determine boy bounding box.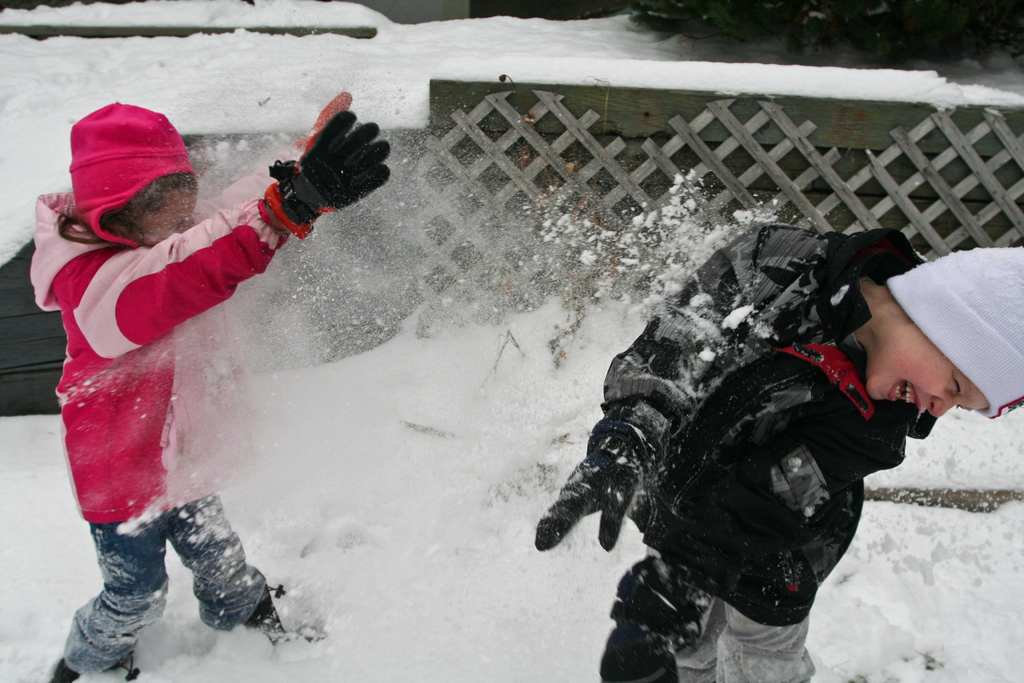
Determined: x1=535, y1=233, x2=1023, y2=680.
